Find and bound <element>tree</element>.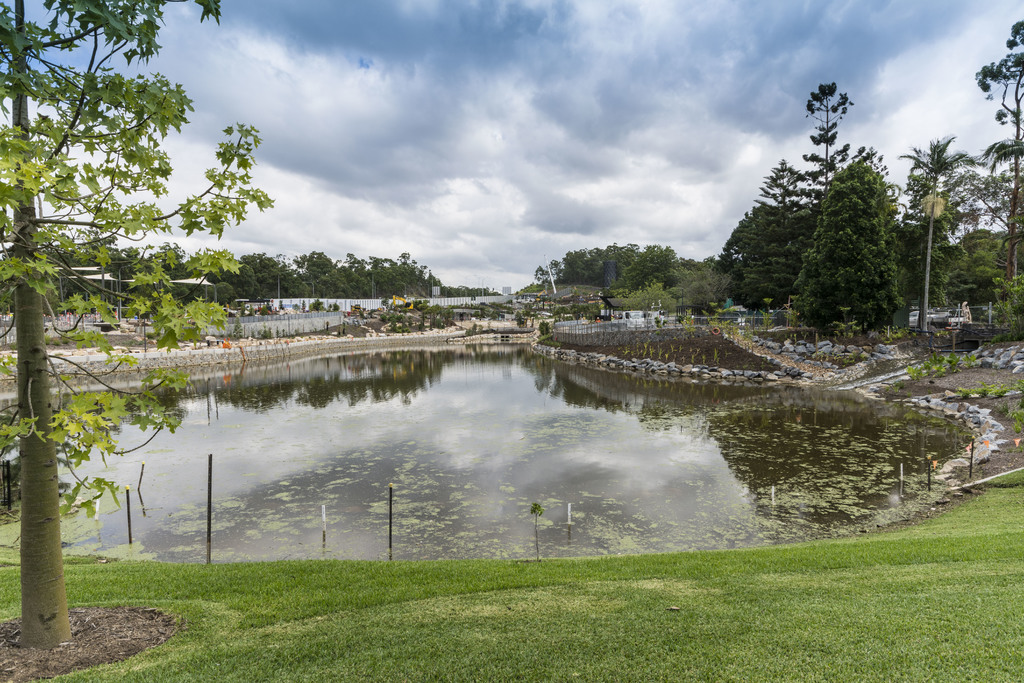
Bound: [x1=0, y1=0, x2=274, y2=656].
